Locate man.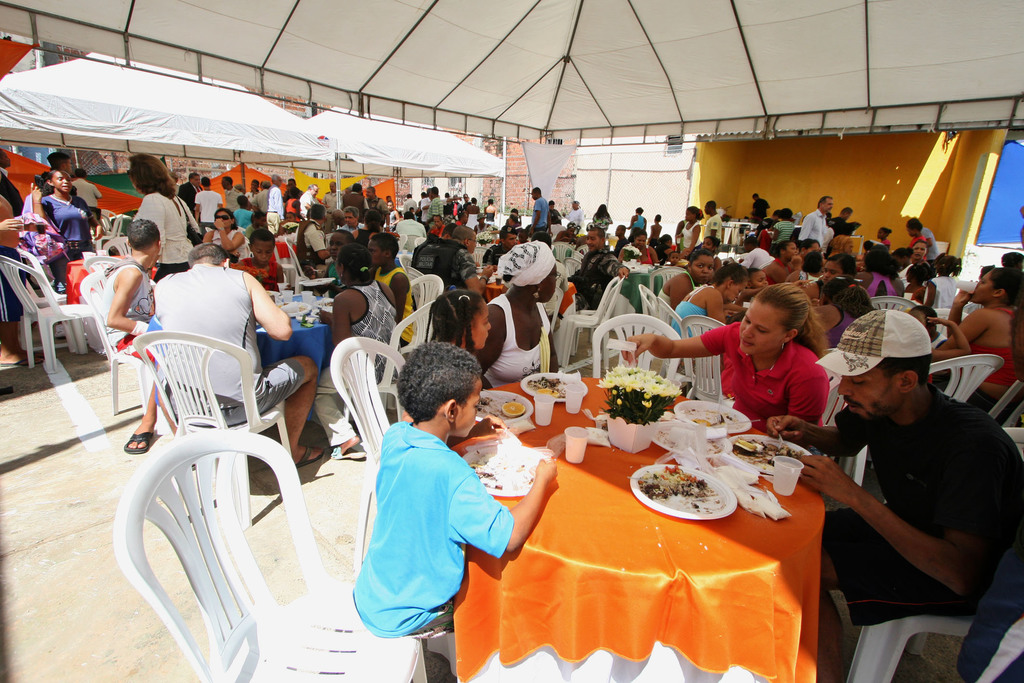
Bounding box: bbox=[703, 200, 721, 242].
